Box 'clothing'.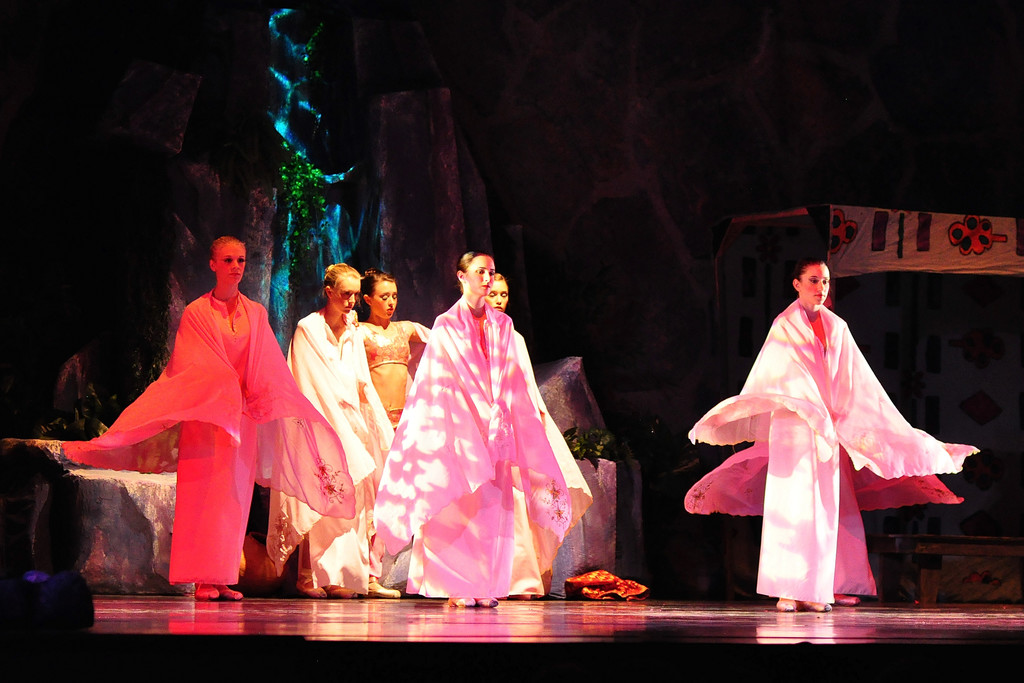
x1=373, y1=290, x2=568, y2=603.
